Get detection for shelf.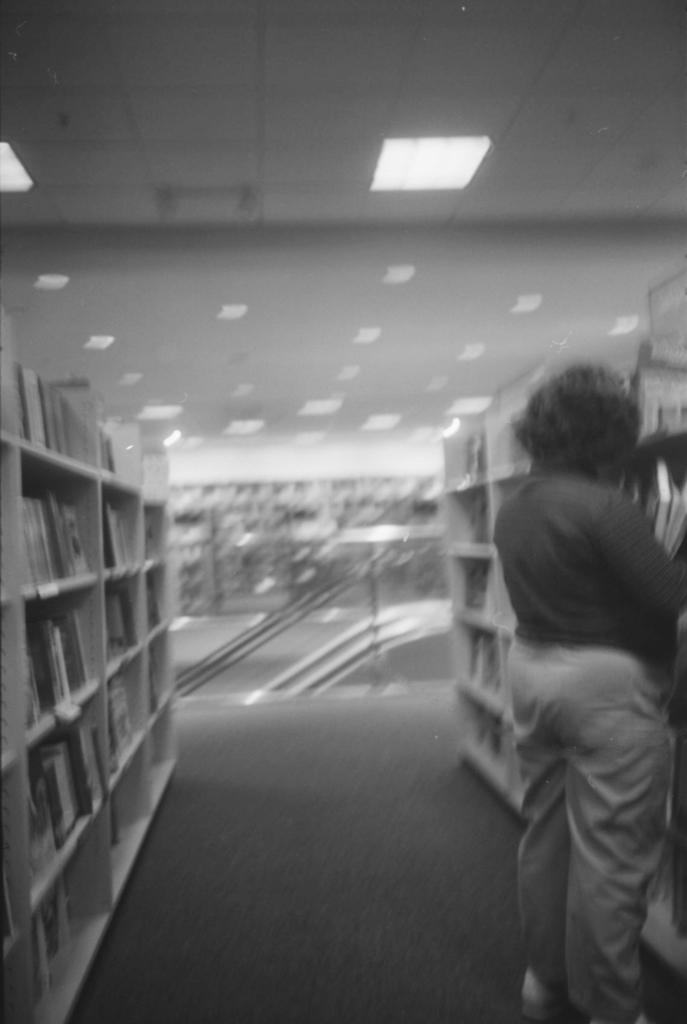
Detection: bbox=(93, 416, 134, 483).
